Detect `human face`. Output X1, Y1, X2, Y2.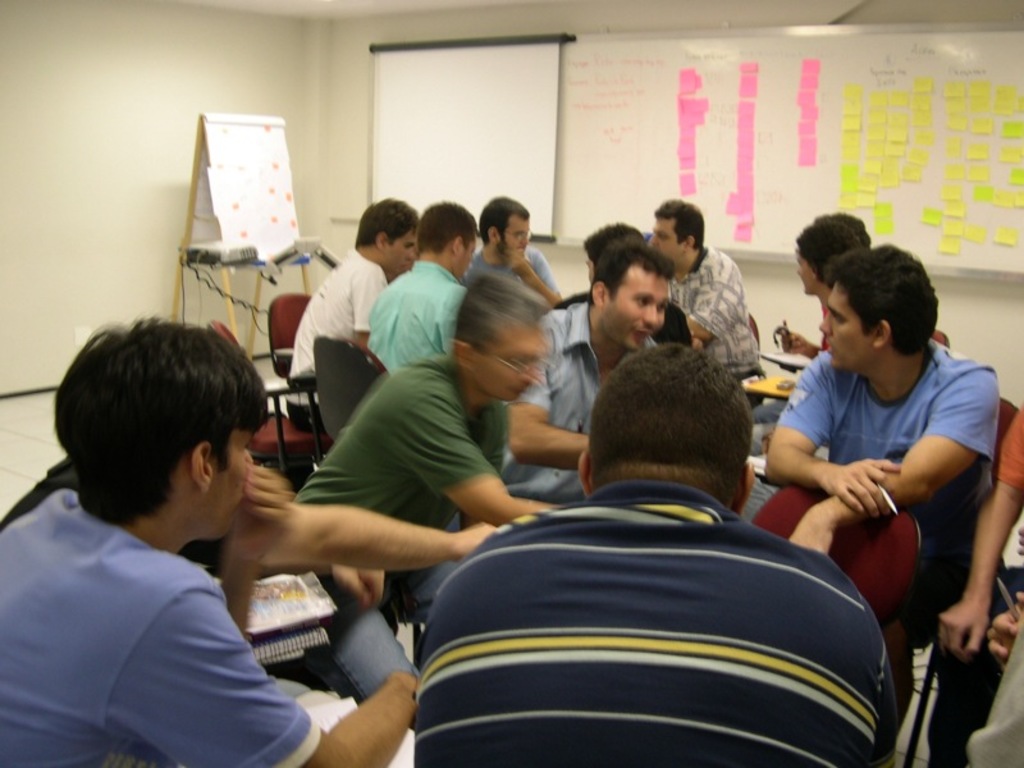
605, 283, 667, 347.
